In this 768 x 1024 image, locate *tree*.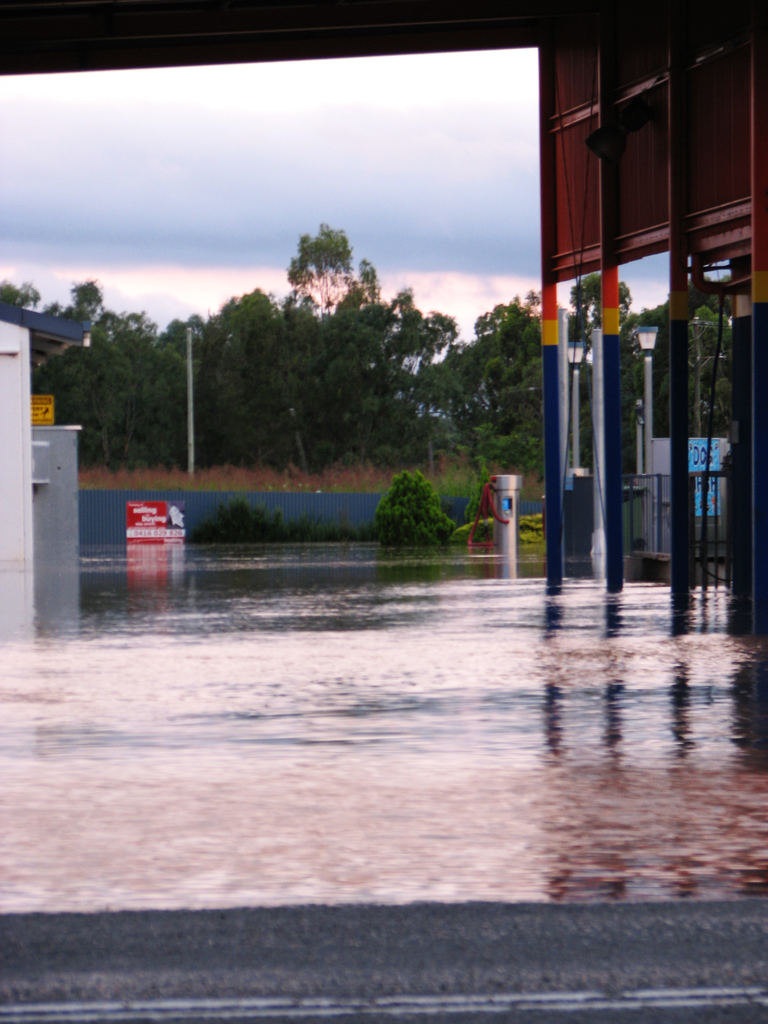
Bounding box: left=63, top=351, right=140, bottom=464.
